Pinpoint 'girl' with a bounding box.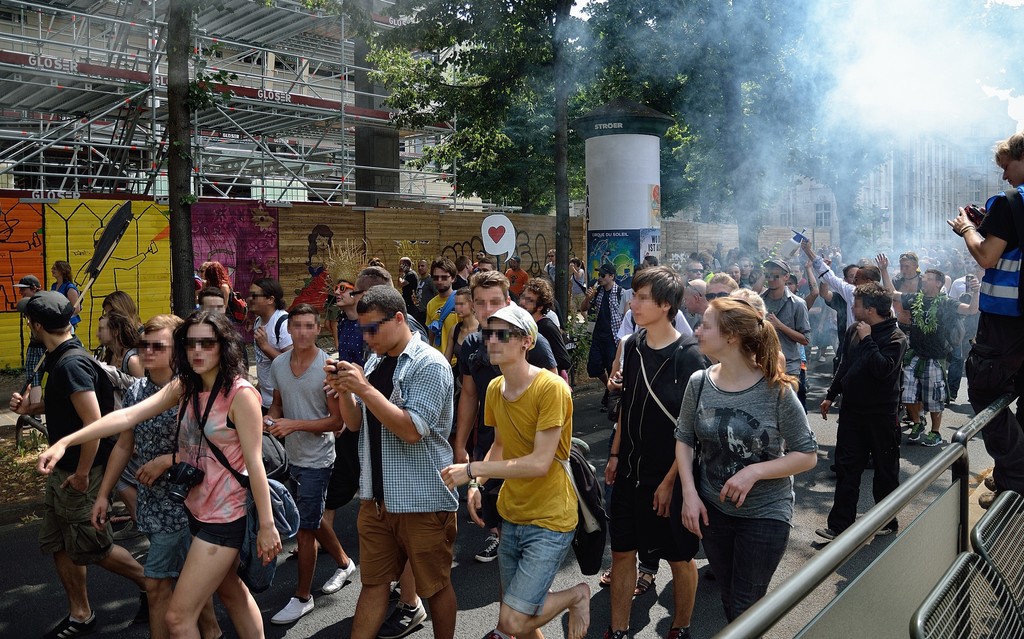
[x1=665, y1=300, x2=810, y2=638].
